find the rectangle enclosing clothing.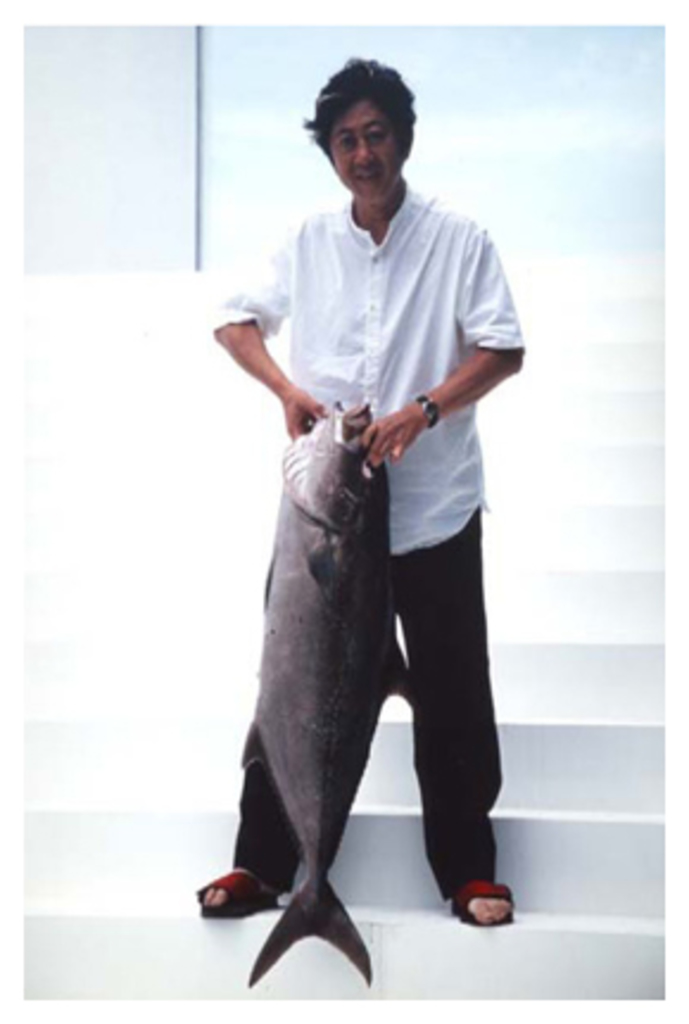
l=207, t=173, r=535, b=910.
